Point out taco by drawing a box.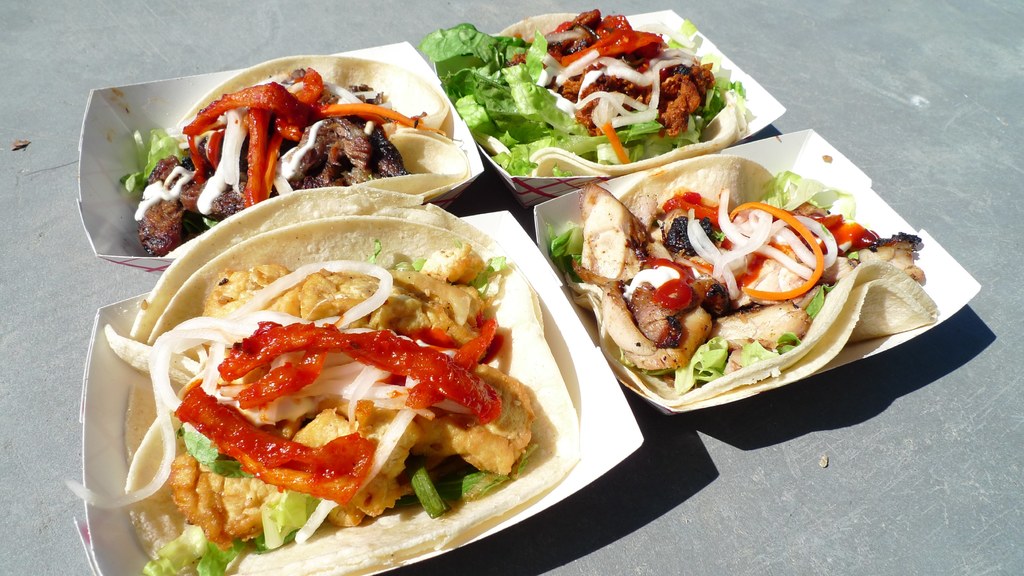
122/186/525/355.
